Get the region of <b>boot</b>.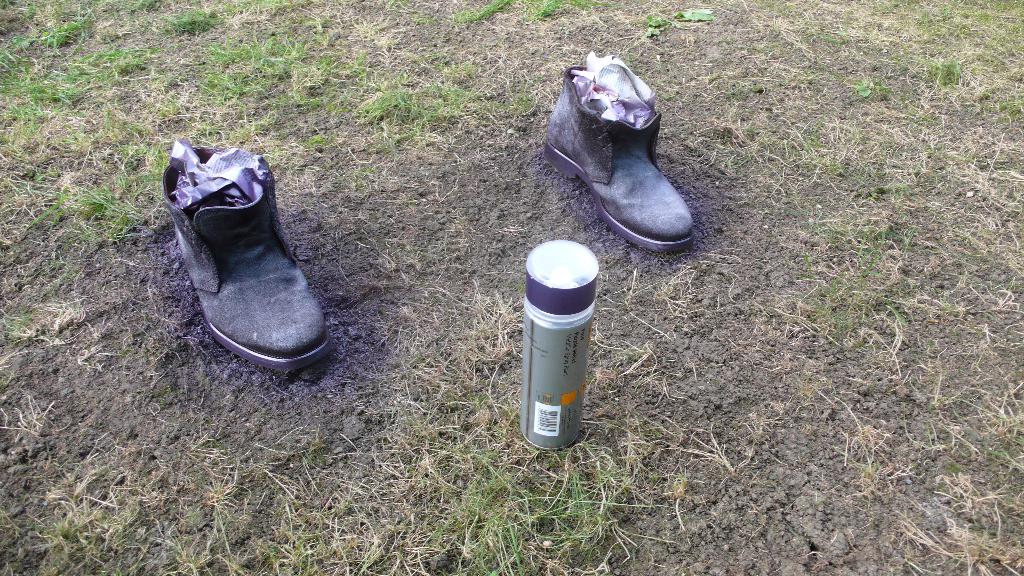
left=542, top=54, right=705, bottom=241.
